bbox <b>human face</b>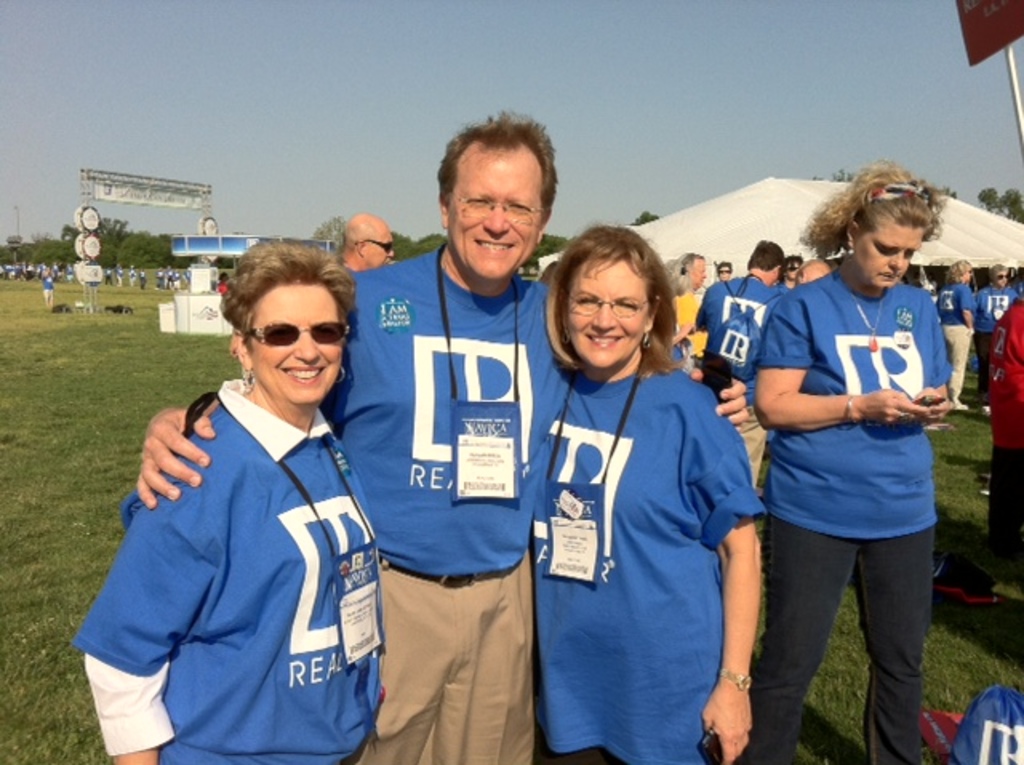
rect(683, 256, 706, 290)
